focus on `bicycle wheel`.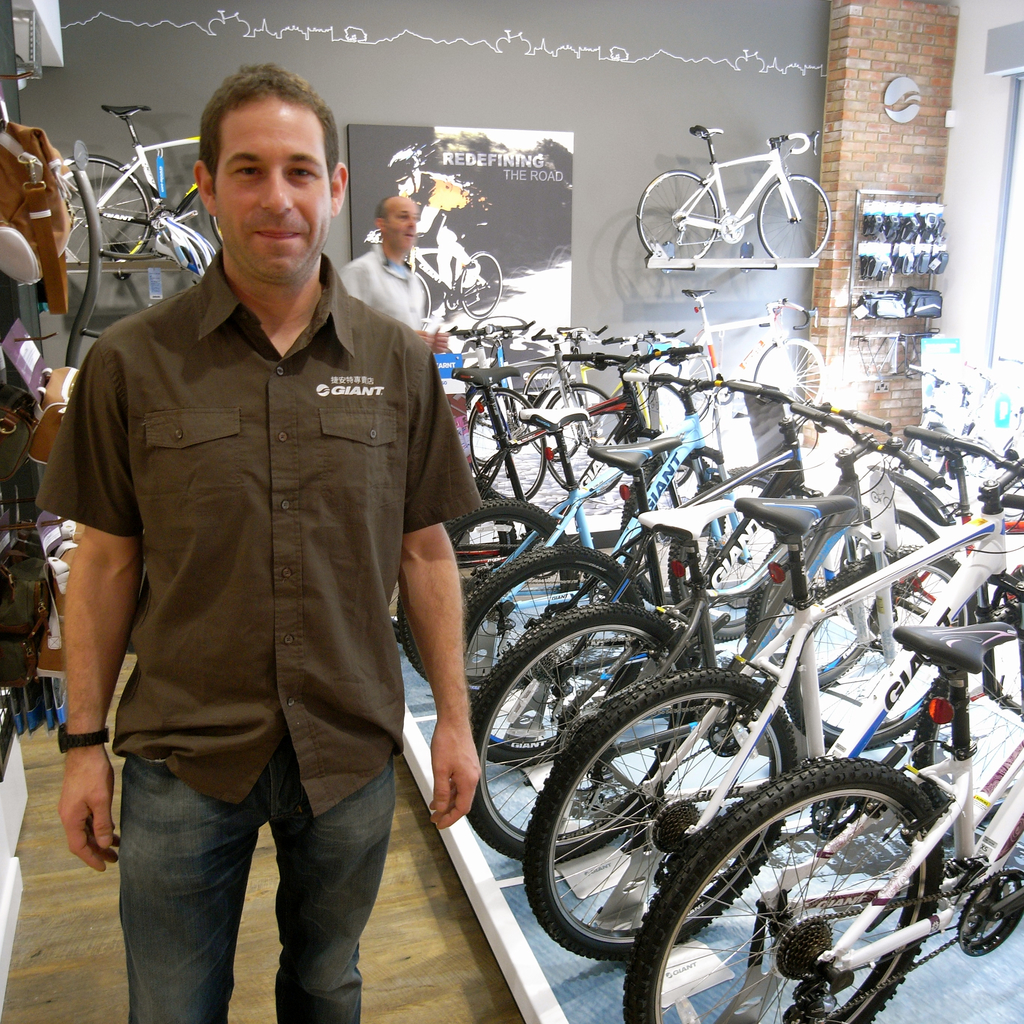
Focused at left=655, top=346, right=712, bottom=415.
